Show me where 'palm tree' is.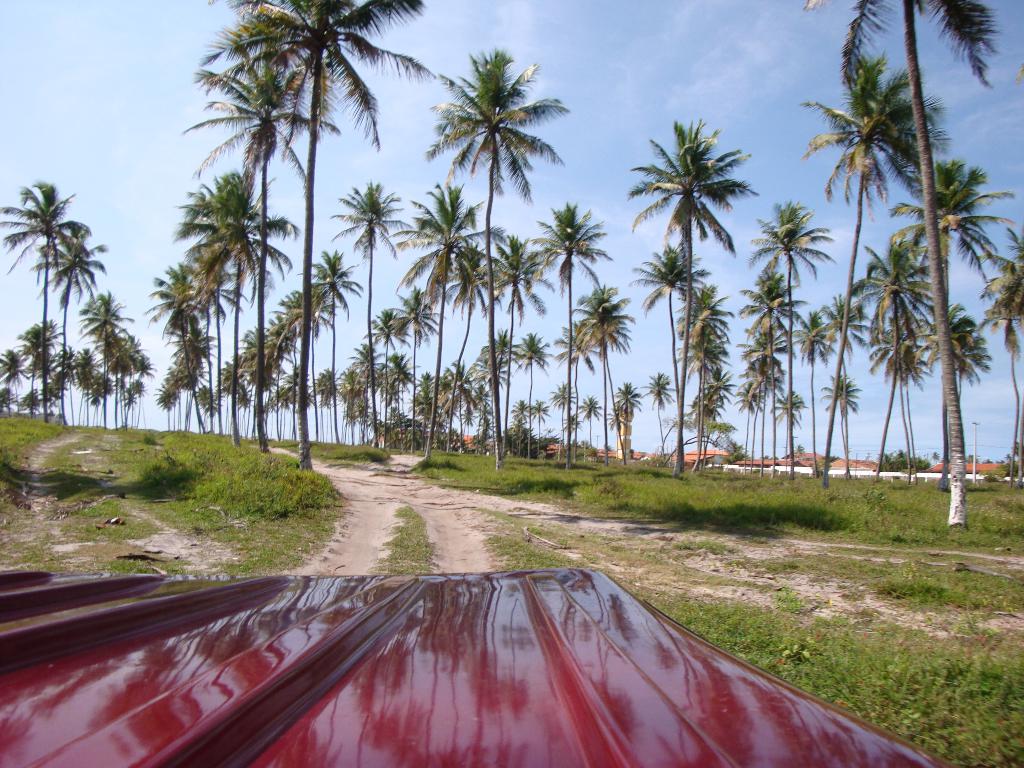
'palm tree' is at 977/240/1023/334.
